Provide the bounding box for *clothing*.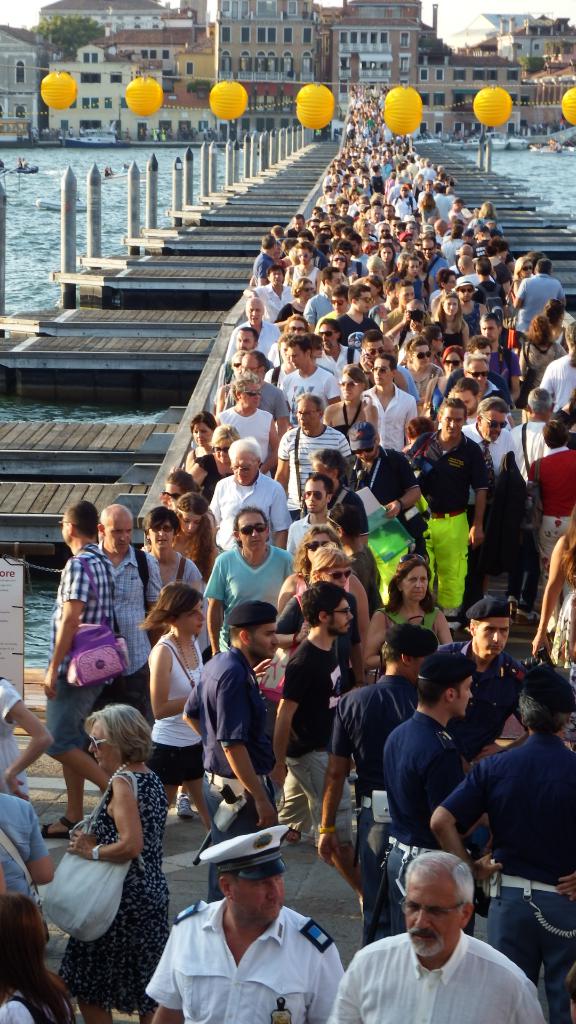
[413, 433, 486, 611].
